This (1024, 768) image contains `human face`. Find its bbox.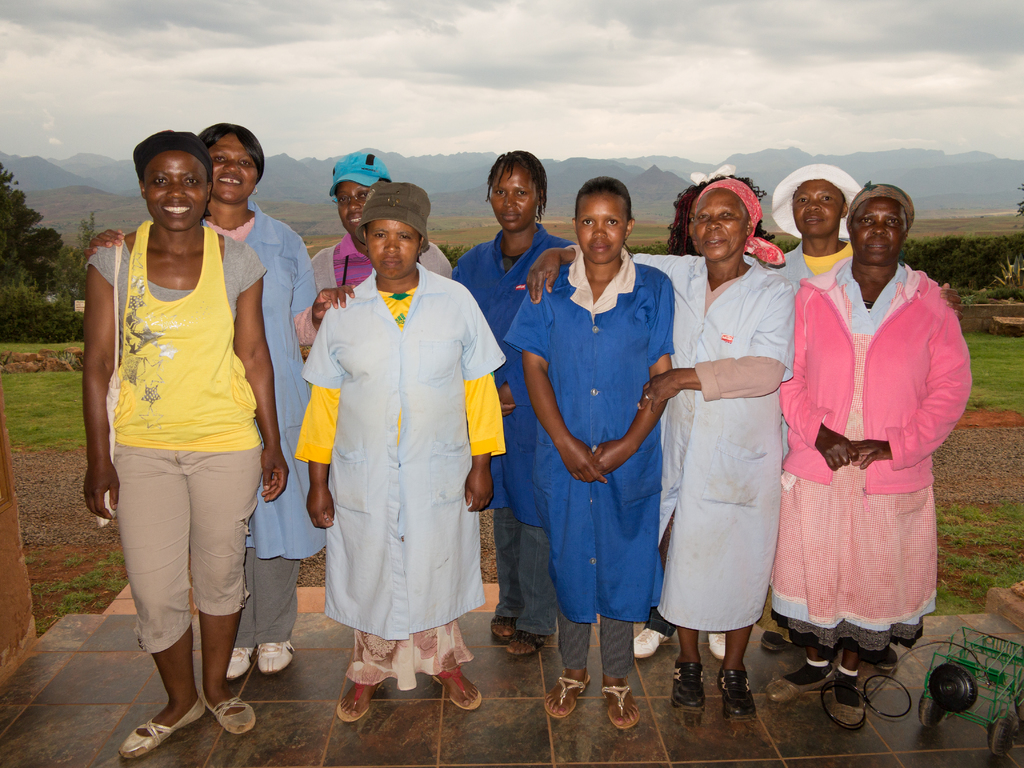
575 189 620 264.
